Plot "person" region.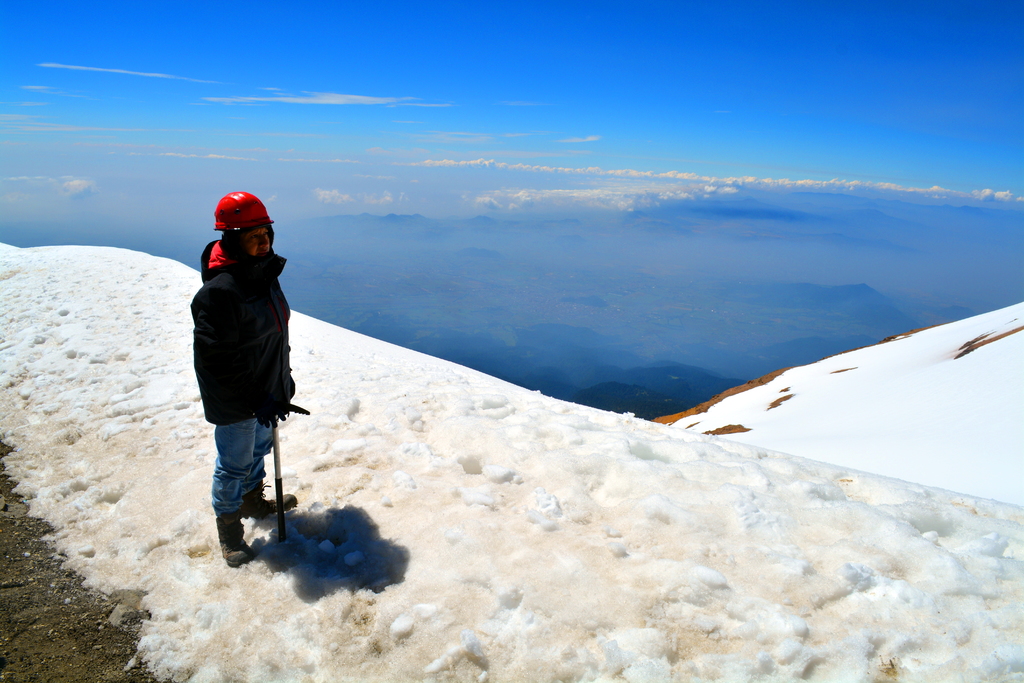
Plotted at Rect(186, 179, 303, 578).
